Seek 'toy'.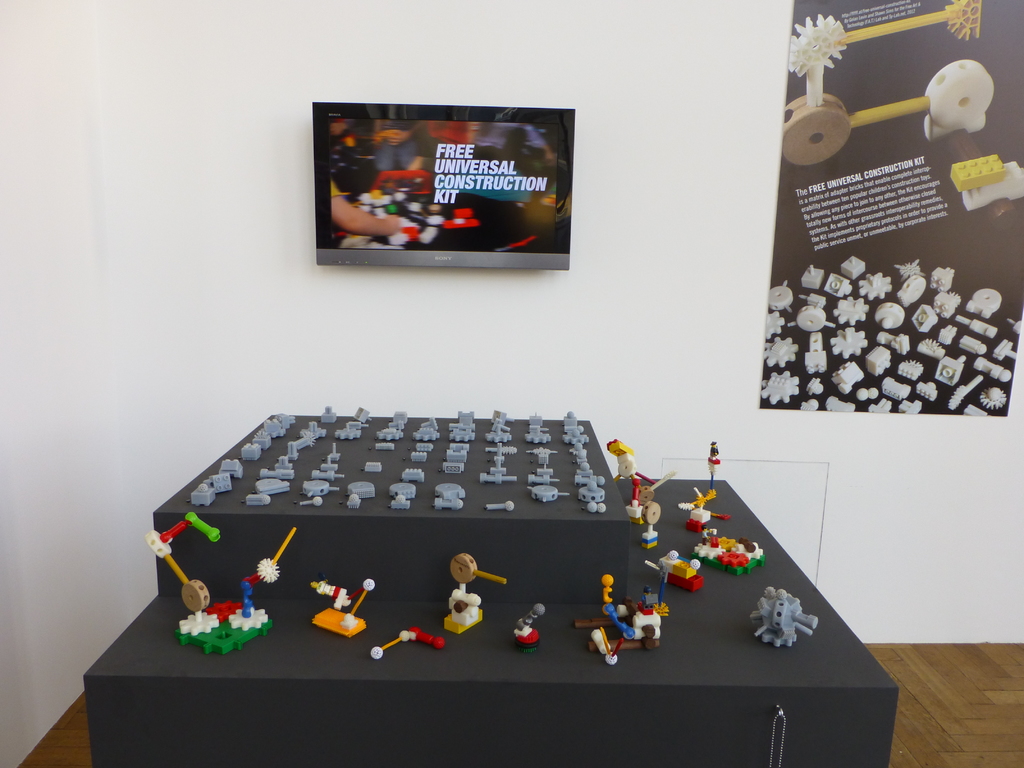
(362,461,382,471).
